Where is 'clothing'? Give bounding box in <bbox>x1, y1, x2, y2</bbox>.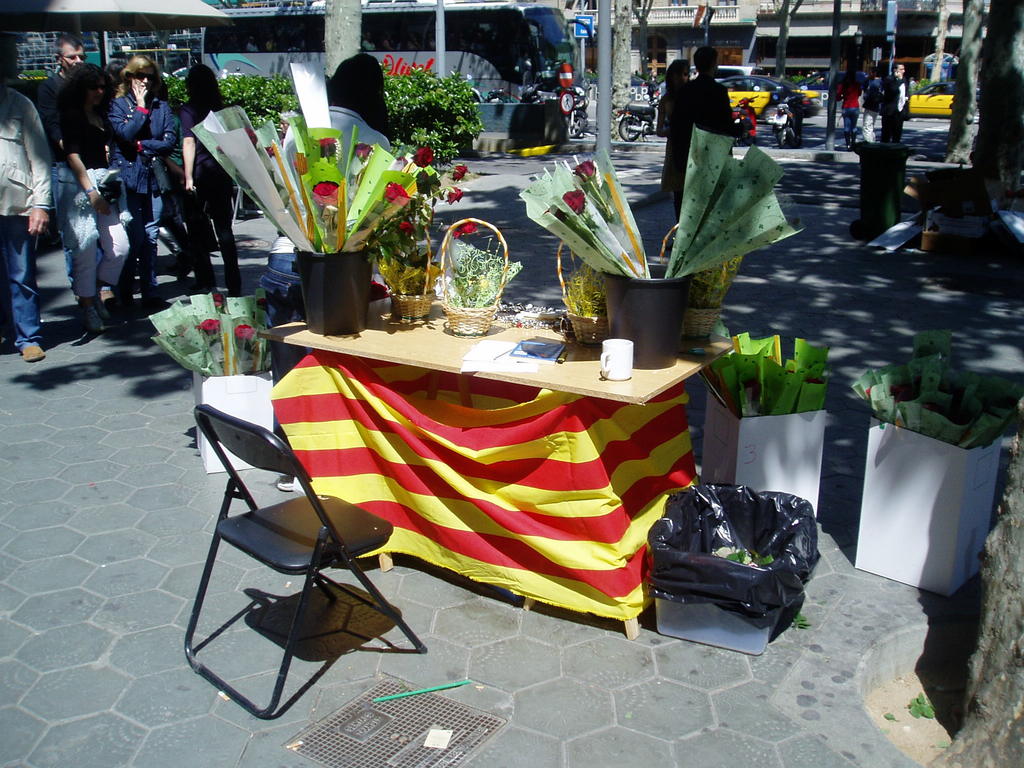
<bbox>104, 92, 181, 284</bbox>.
